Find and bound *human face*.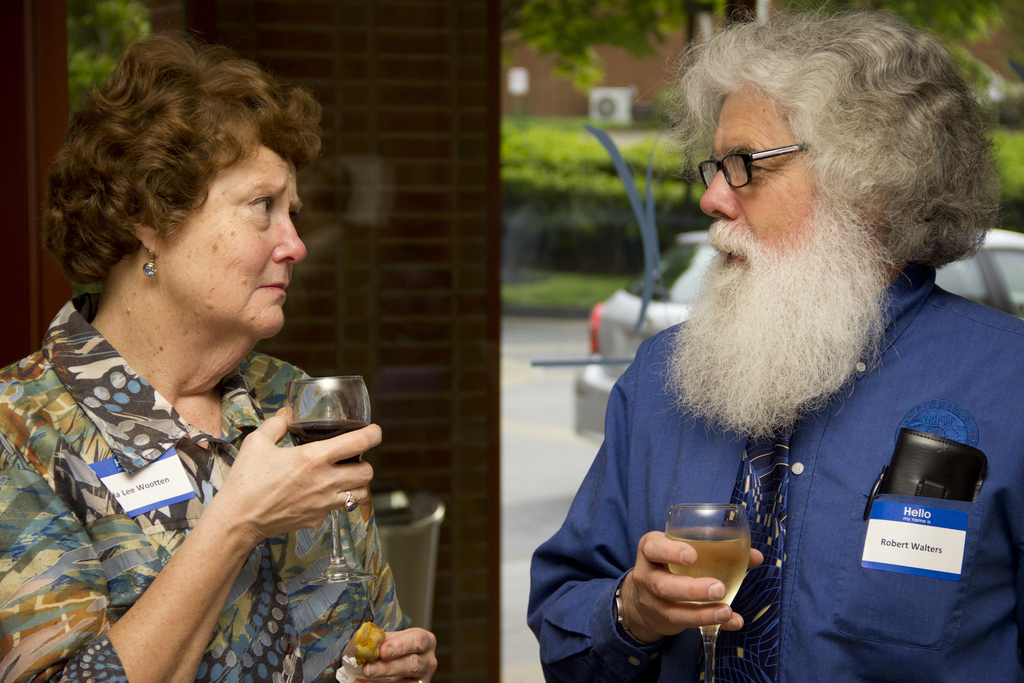
Bound: {"left": 689, "top": 86, "right": 844, "bottom": 309}.
